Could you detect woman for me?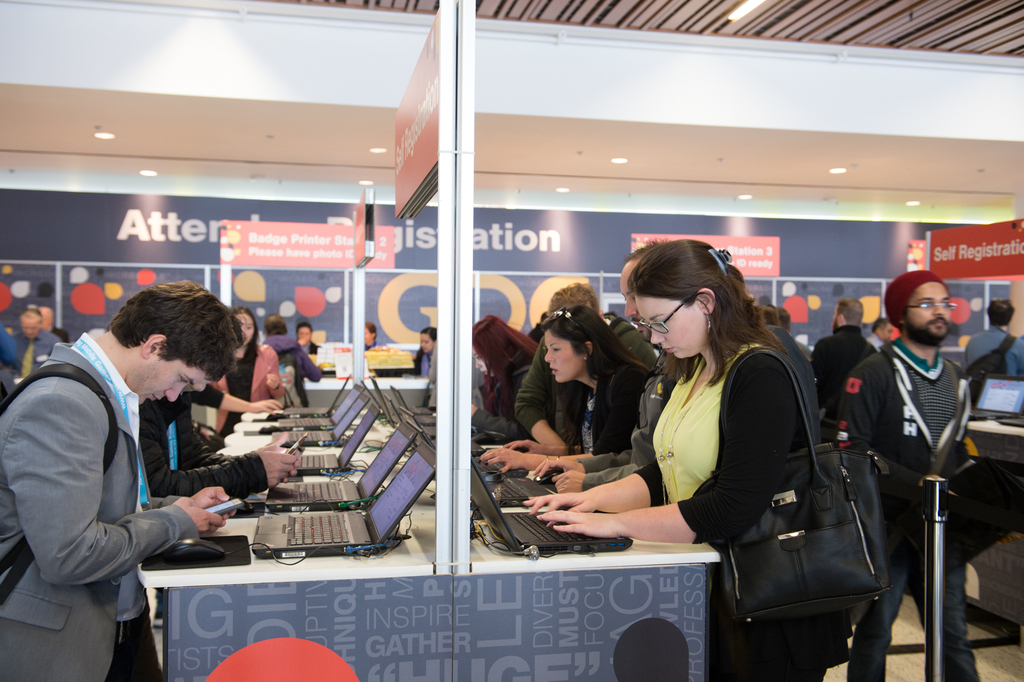
Detection result: x1=476 y1=304 x2=662 y2=478.
